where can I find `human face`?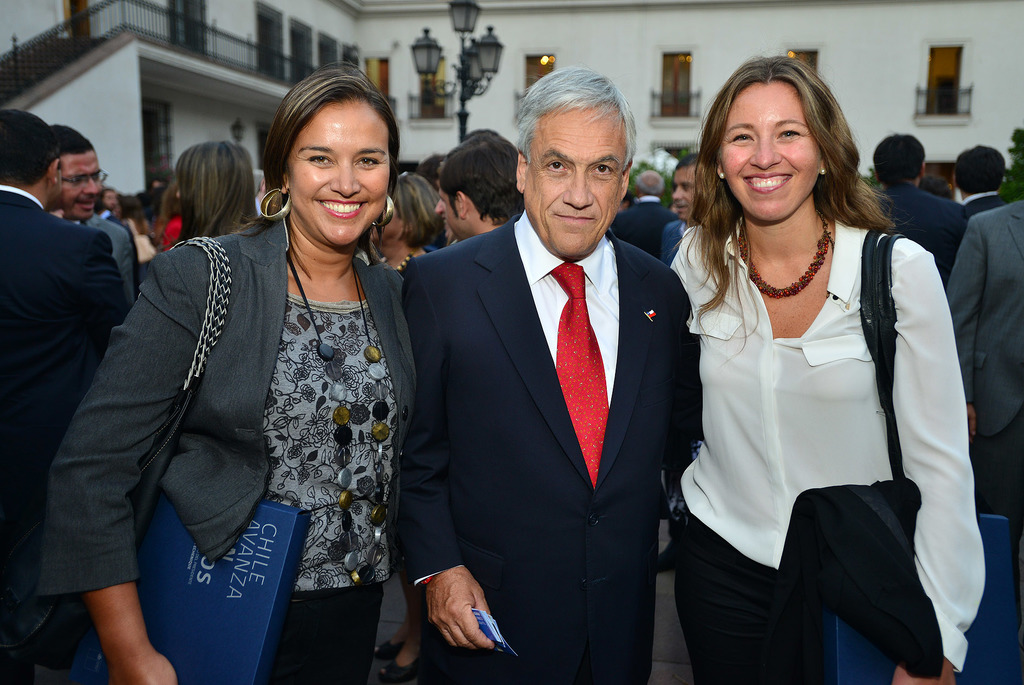
You can find it at <bbox>63, 151, 107, 223</bbox>.
